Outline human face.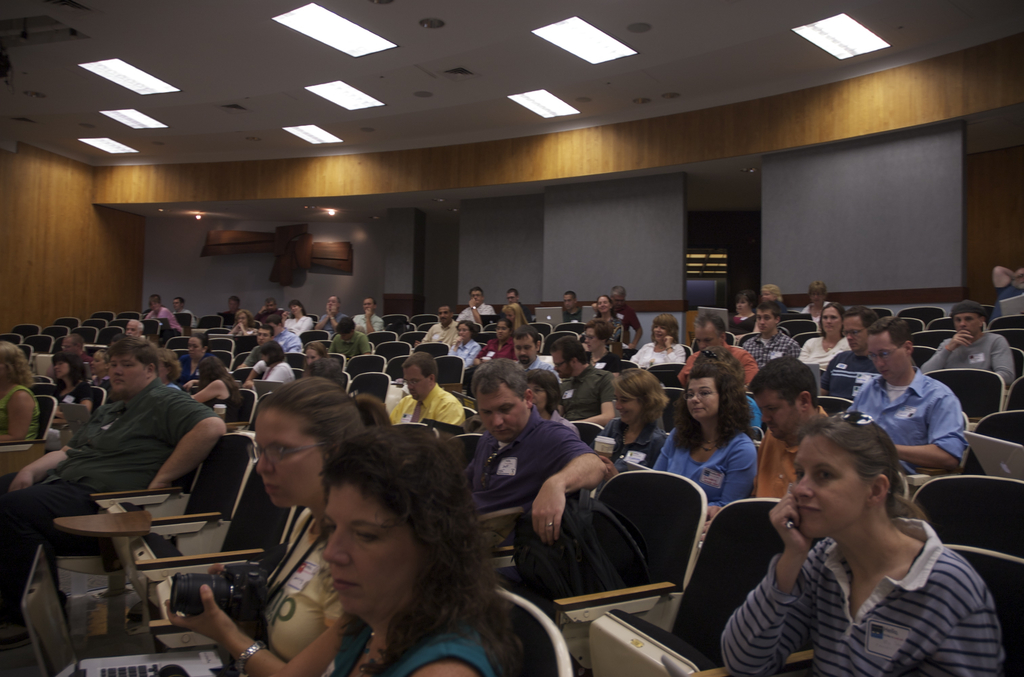
Outline: select_region(123, 322, 139, 334).
